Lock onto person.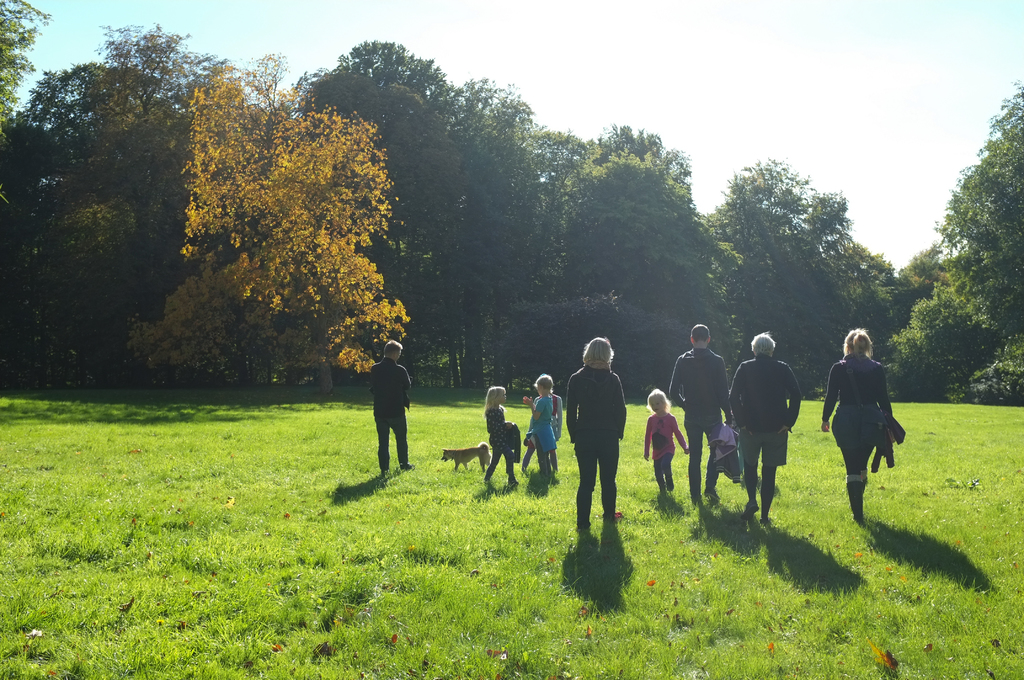
Locked: left=819, top=328, right=904, bottom=519.
